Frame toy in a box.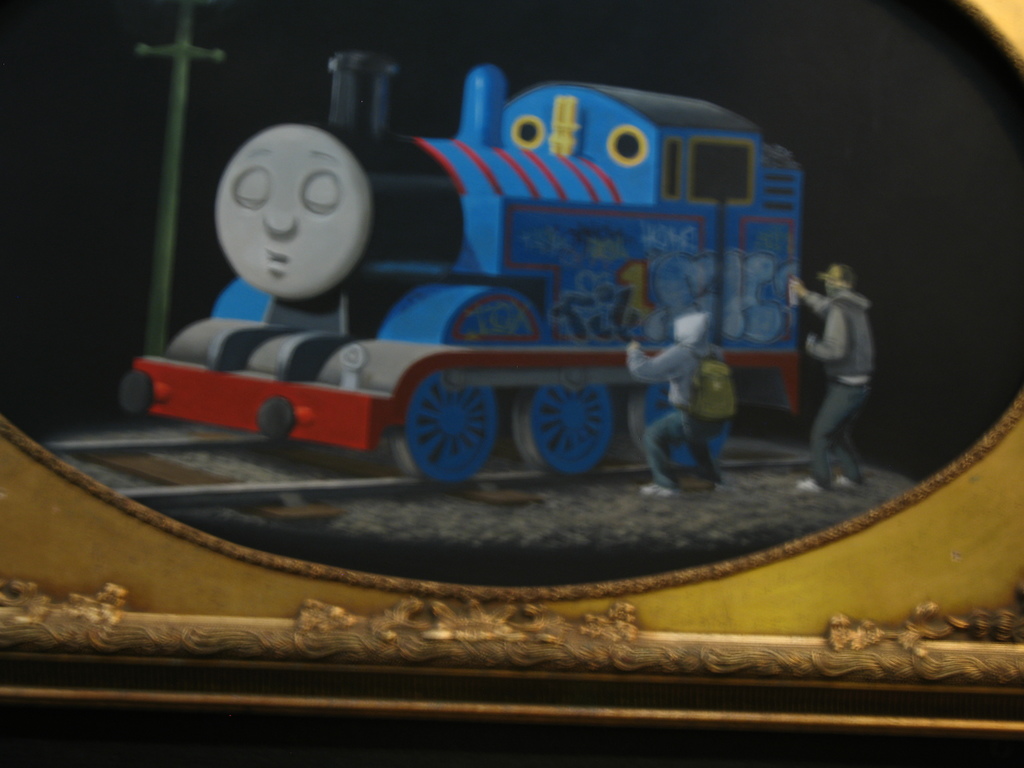
detection(625, 309, 738, 502).
